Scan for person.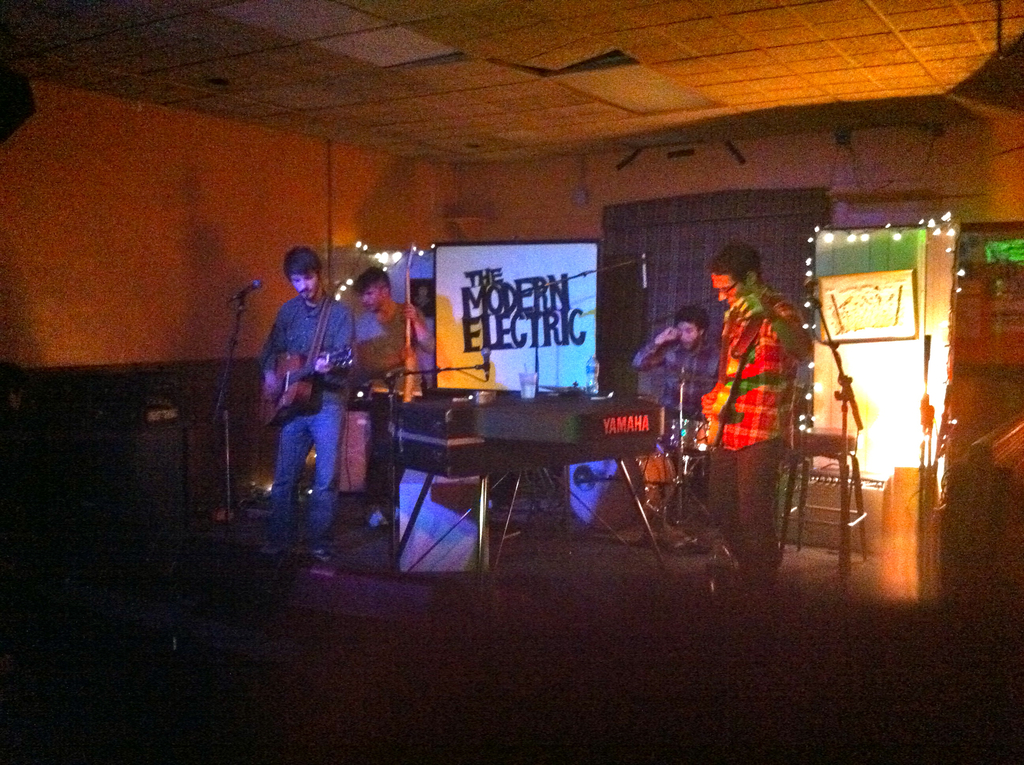
Scan result: [354,261,442,524].
